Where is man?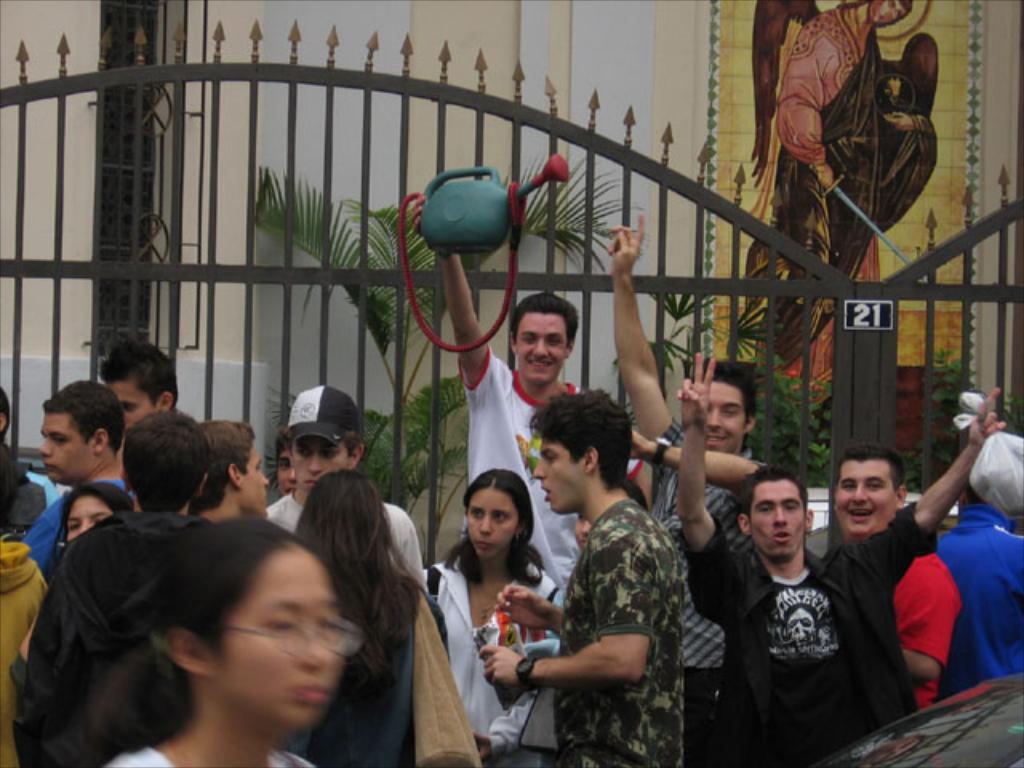
box=[603, 208, 766, 763].
